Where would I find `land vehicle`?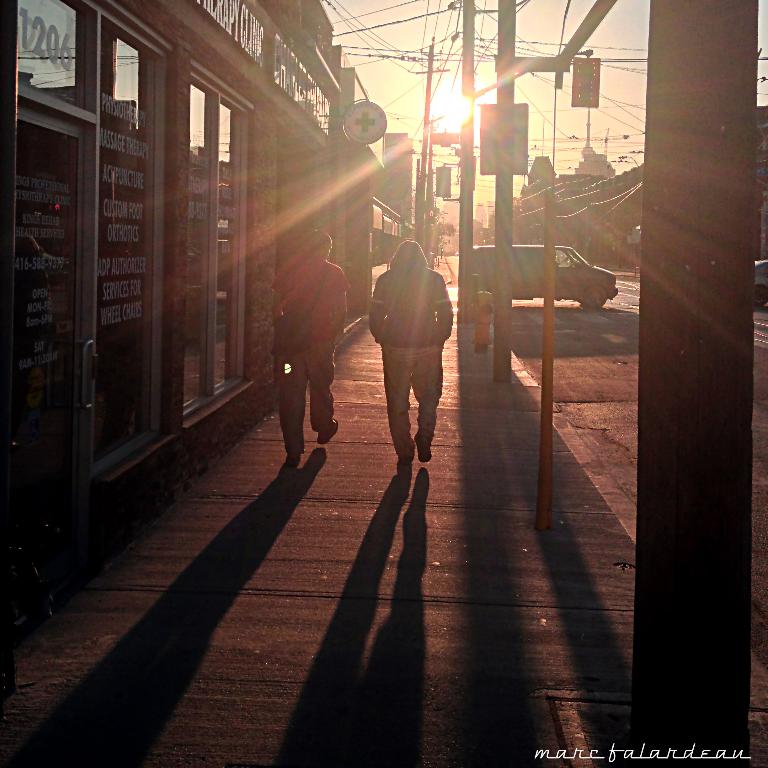
At 754, 258, 767, 310.
